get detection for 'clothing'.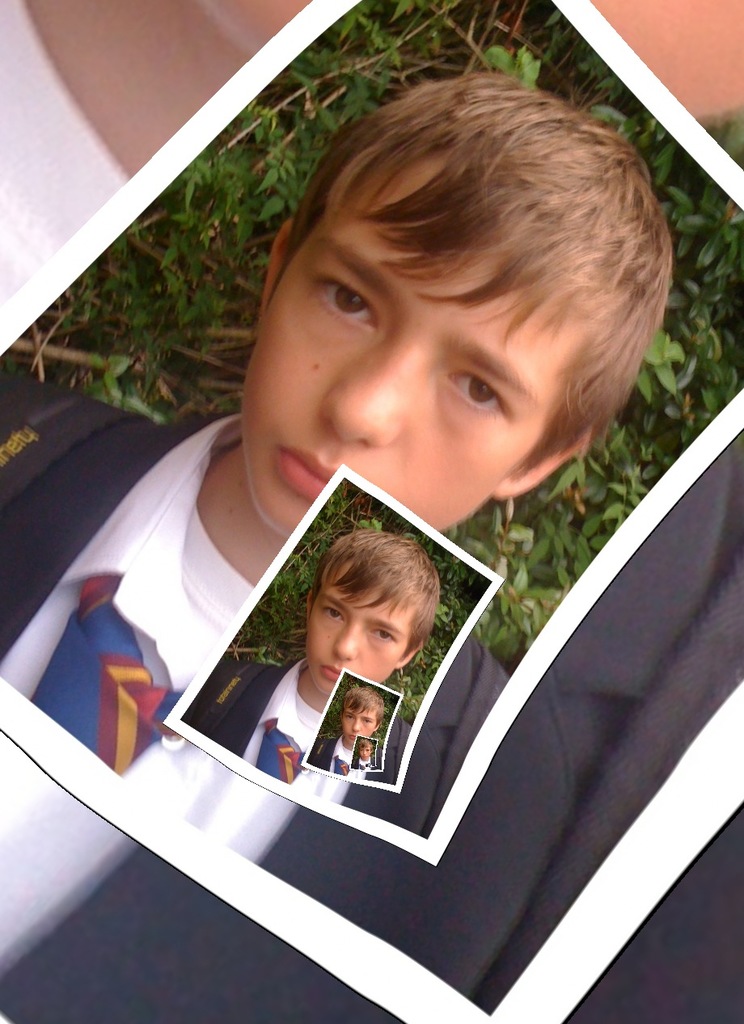
Detection: <box>311,734,364,771</box>.
